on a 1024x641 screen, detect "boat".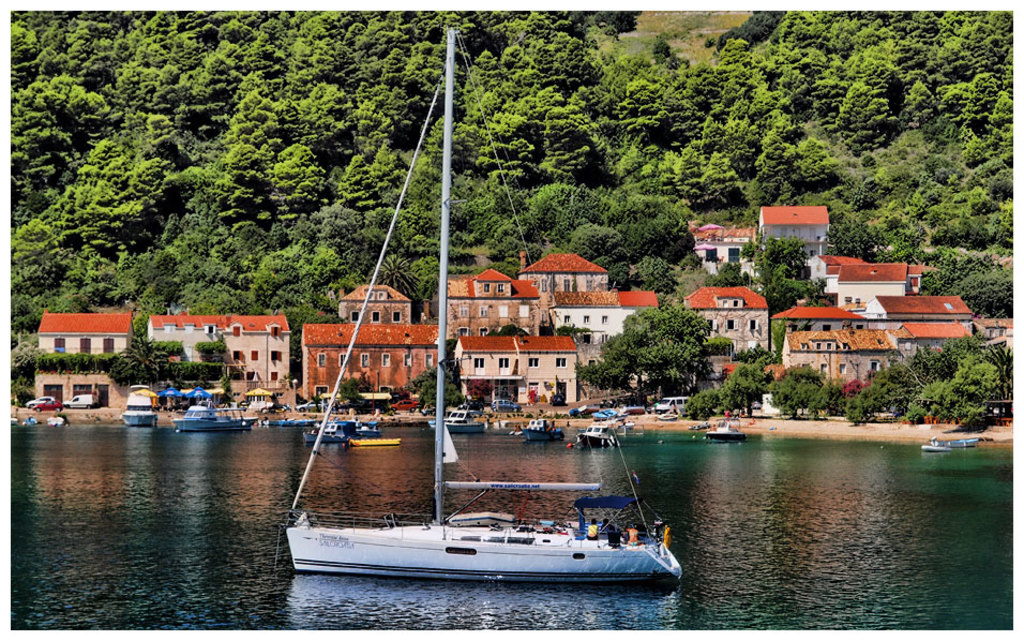
pyautogui.locateOnScreen(704, 418, 744, 443).
